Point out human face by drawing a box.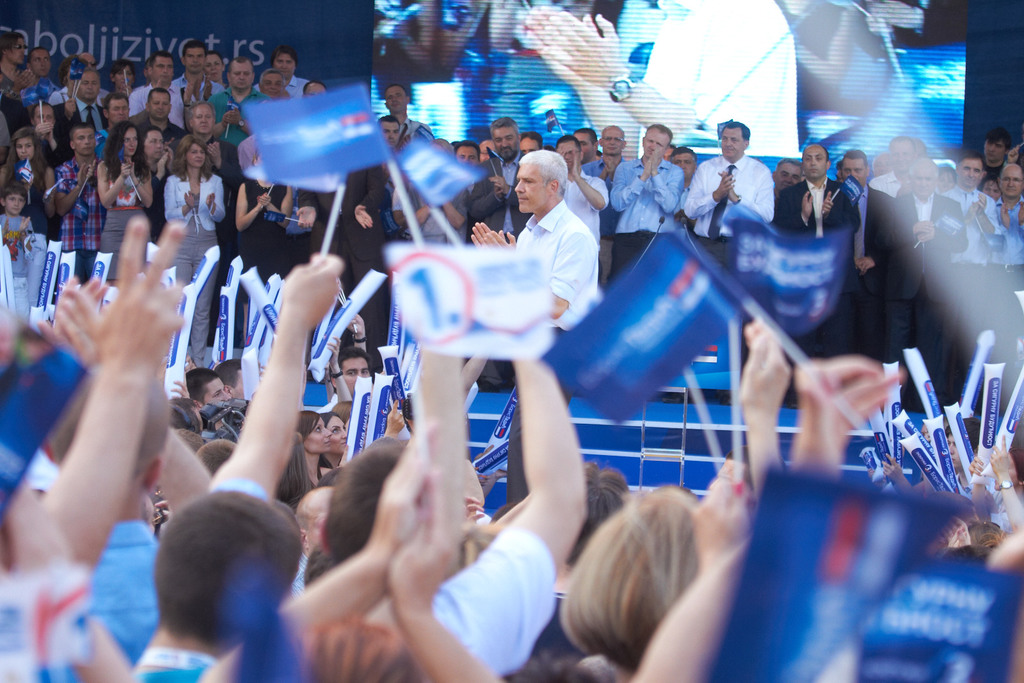
<bbox>481, 139, 496, 160</bbox>.
